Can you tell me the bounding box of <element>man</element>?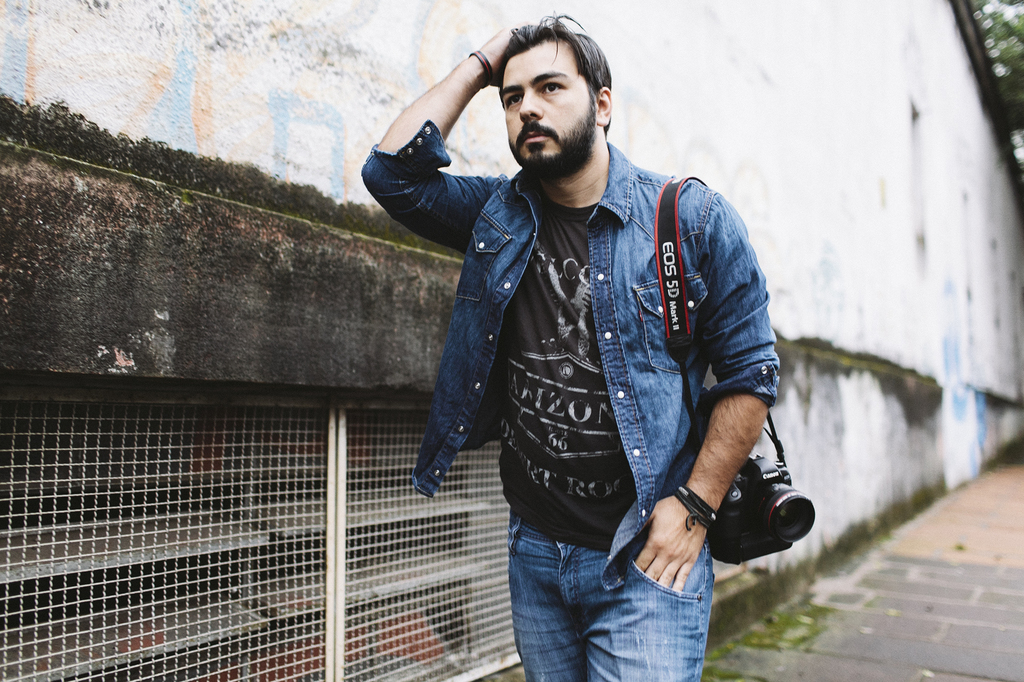
bbox(385, 6, 807, 662).
